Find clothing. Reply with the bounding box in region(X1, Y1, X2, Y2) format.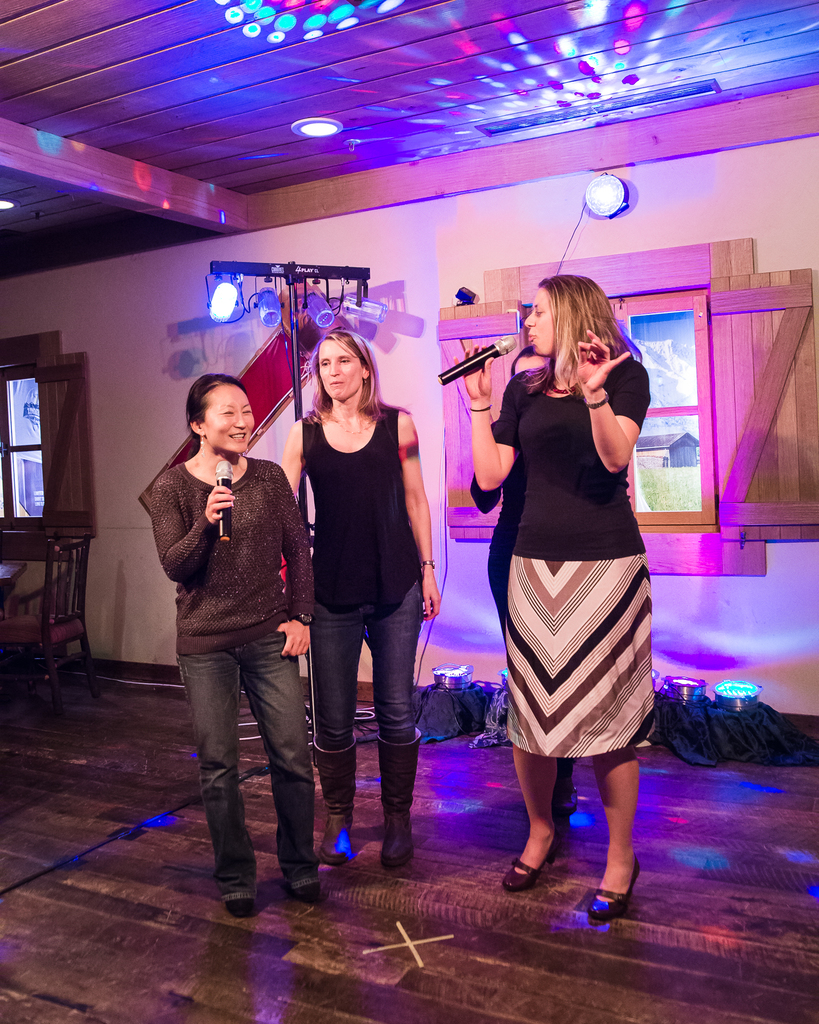
region(137, 456, 315, 893).
